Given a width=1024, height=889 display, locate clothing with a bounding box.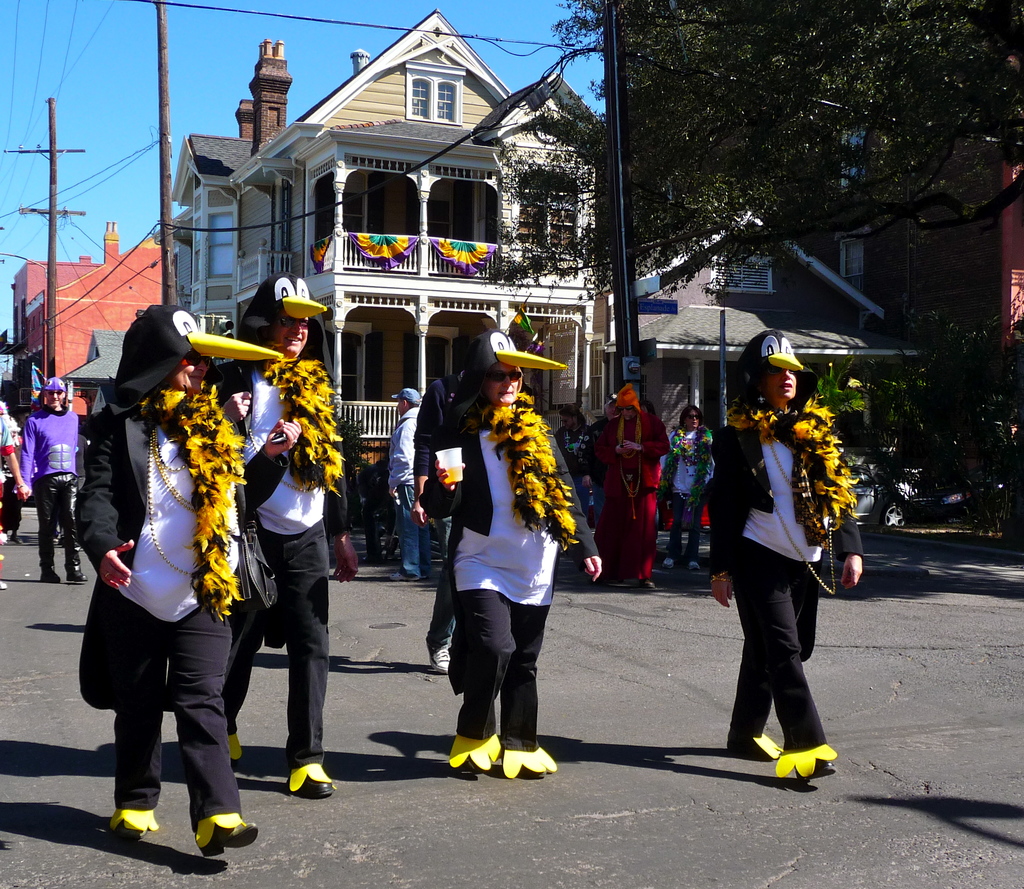
Located: <bbox>0, 414, 16, 545</bbox>.
